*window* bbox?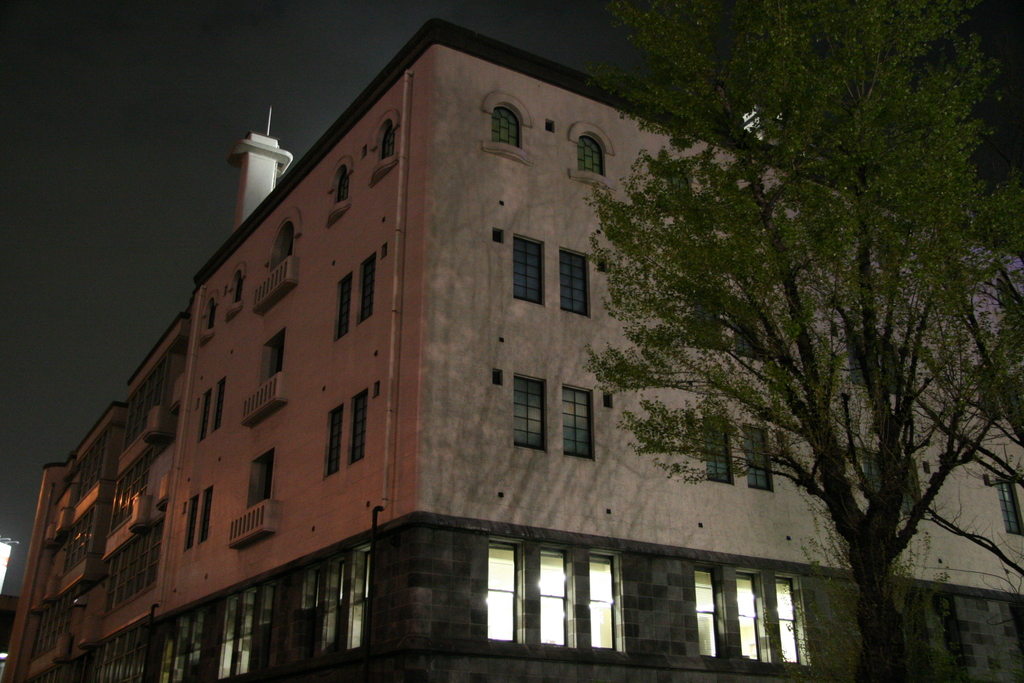
[x1=849, y1=334, x2=870, y2=387]
